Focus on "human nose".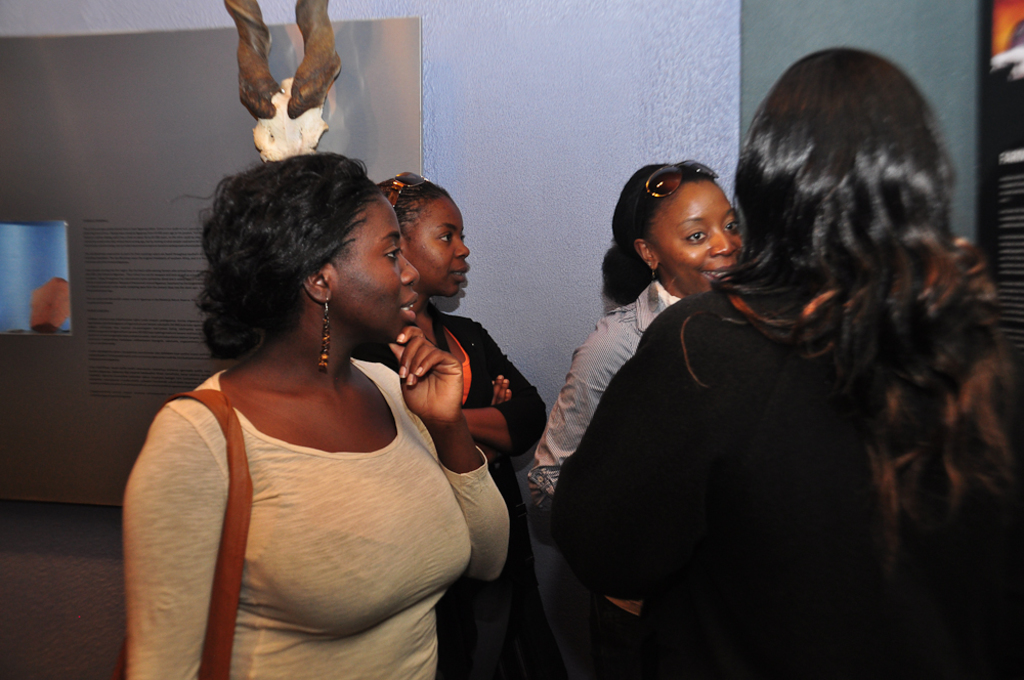
Focused at <box>711,227,735,257</box>.
